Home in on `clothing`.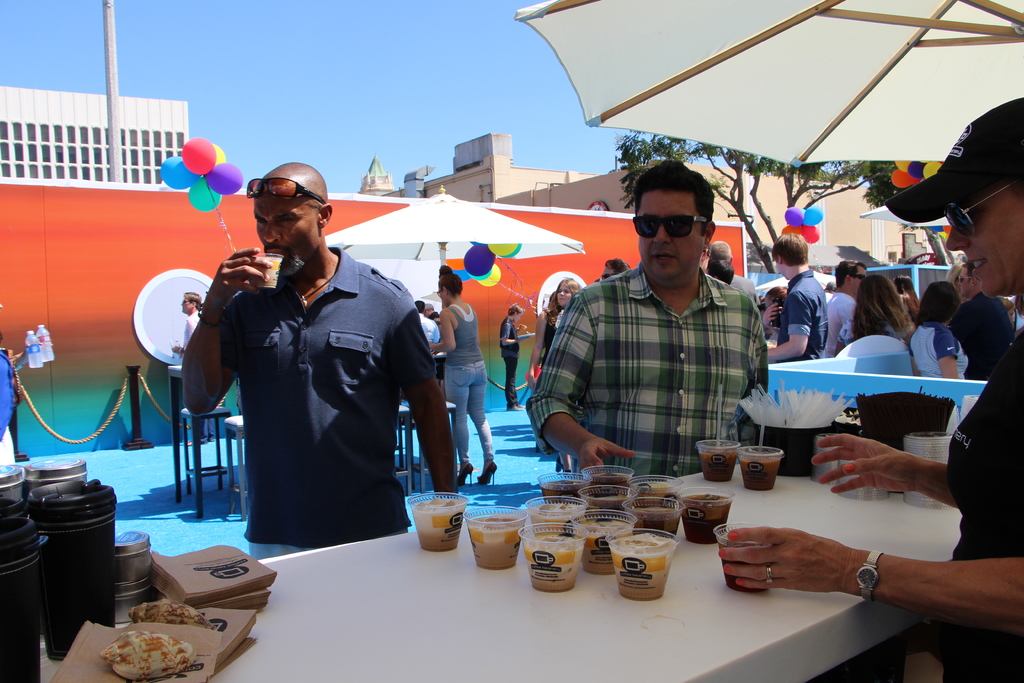
Homed in at select_region(819, 293, 854, 354).
